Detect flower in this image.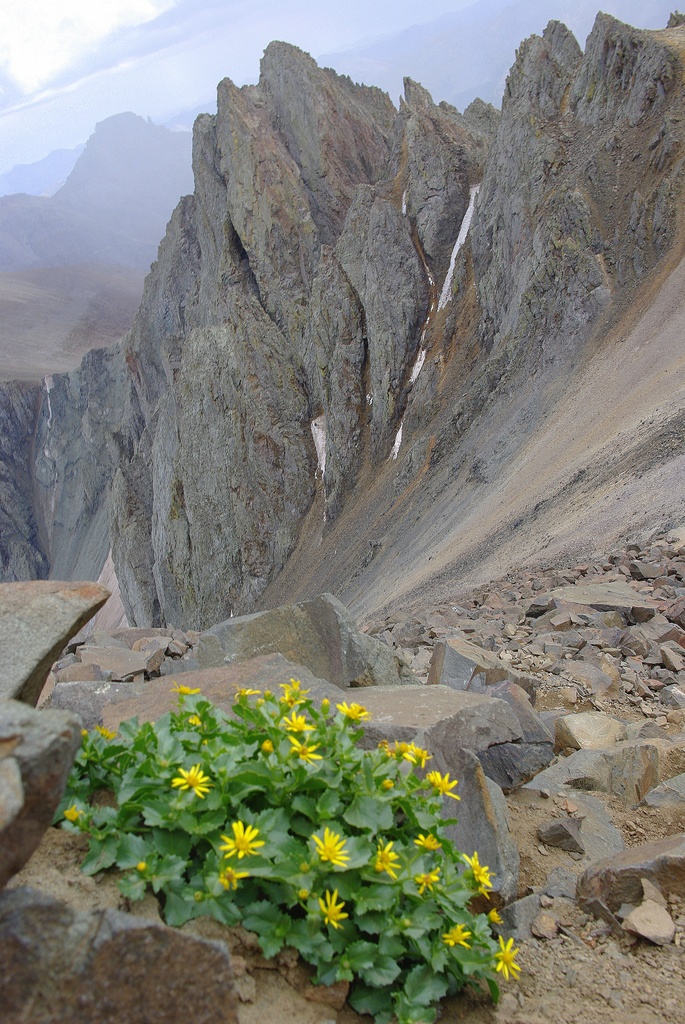
Detection: (310,825,350,874).
